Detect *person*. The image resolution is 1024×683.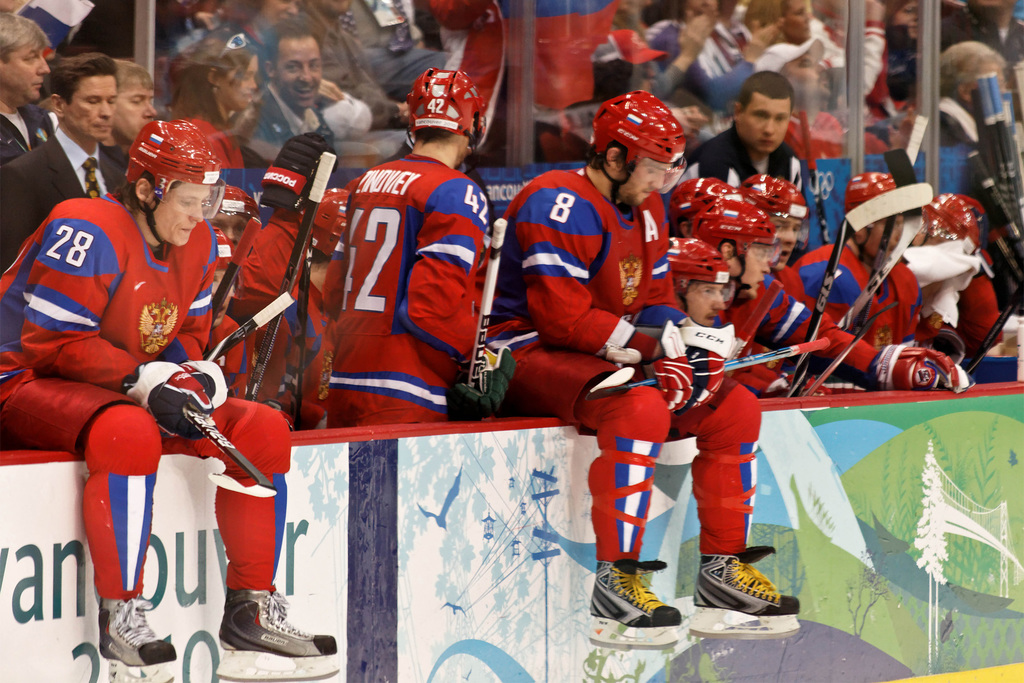
(686,76,803,180).
